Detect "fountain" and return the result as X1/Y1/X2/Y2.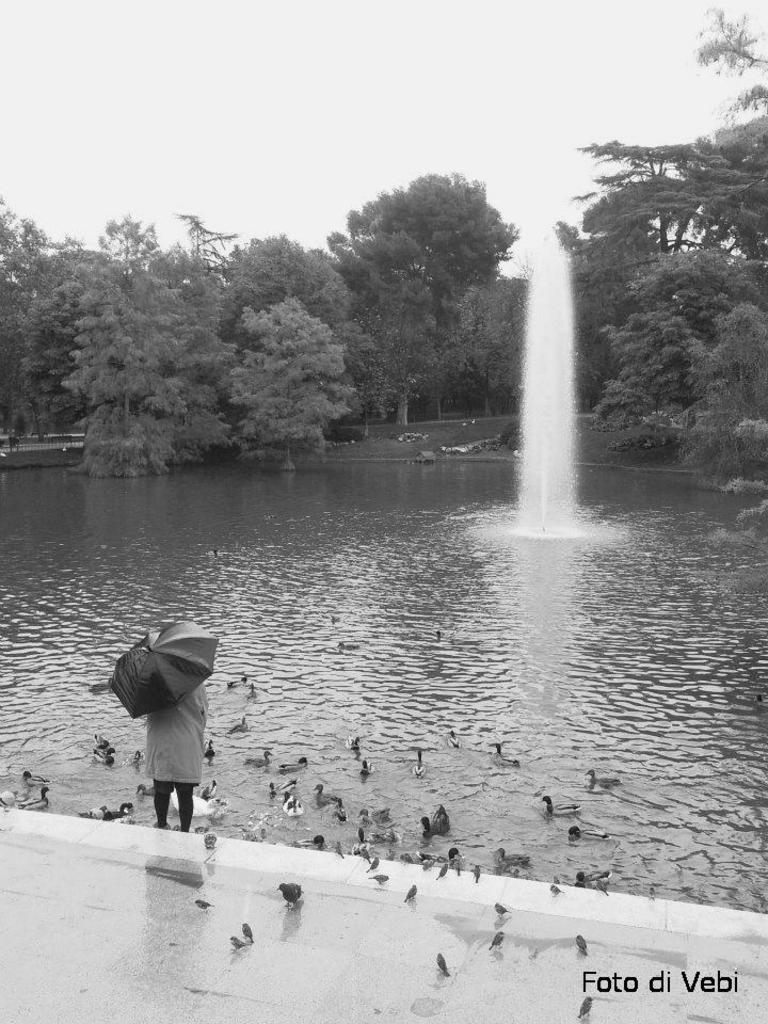
491/186/628/582.
